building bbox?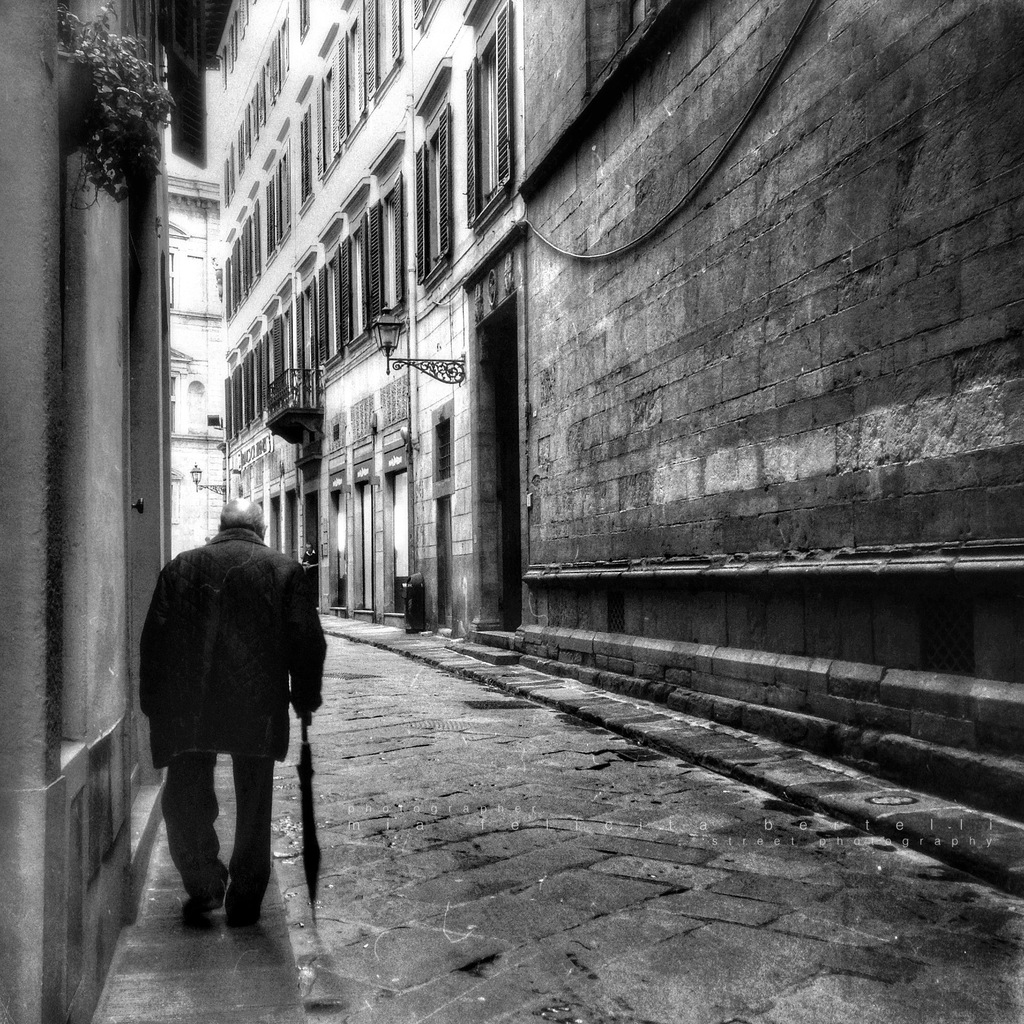
214, 0, 511, 640
